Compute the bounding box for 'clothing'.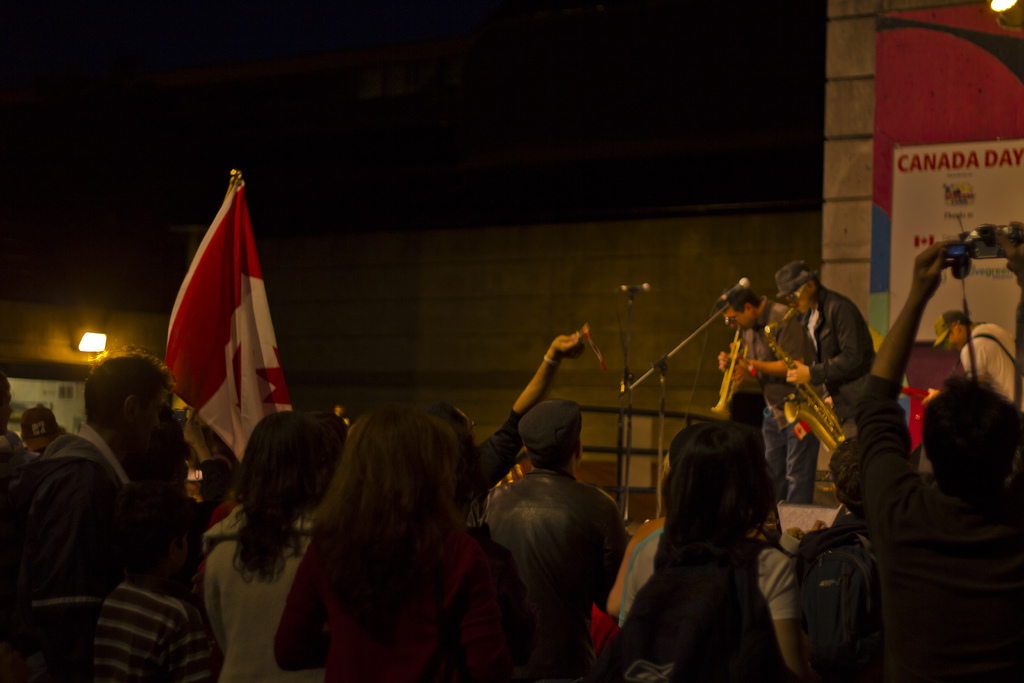
274:522:524:682.
